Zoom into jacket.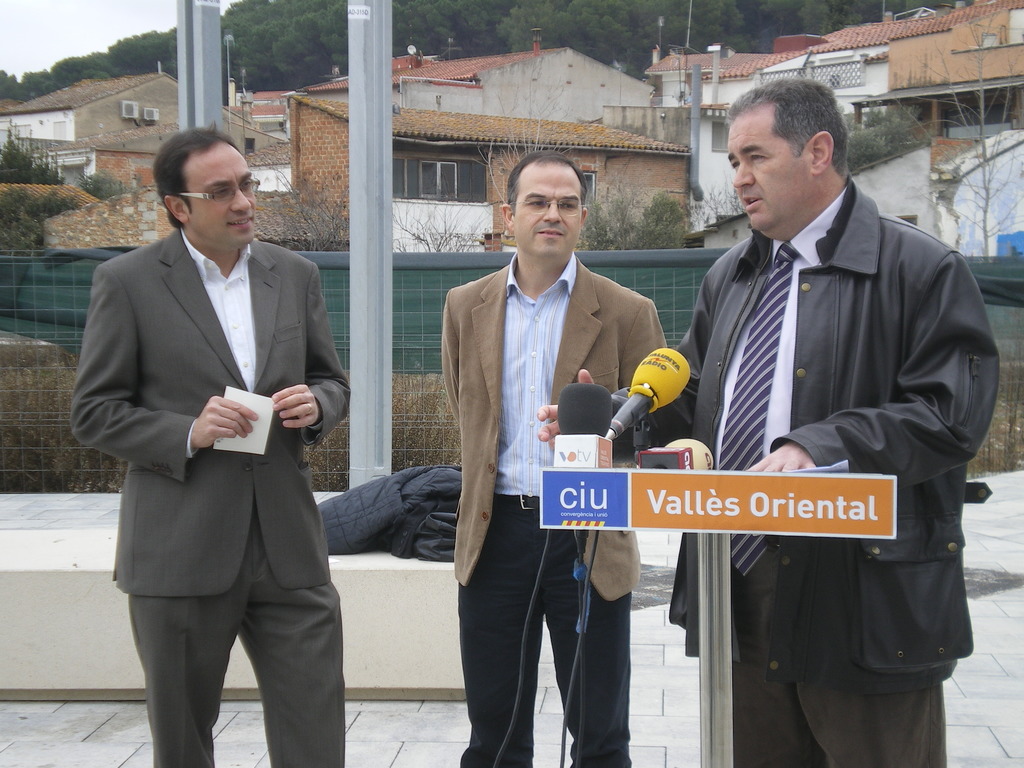
Zoom target: [left=671, top=145, right=986, bottom=676].
